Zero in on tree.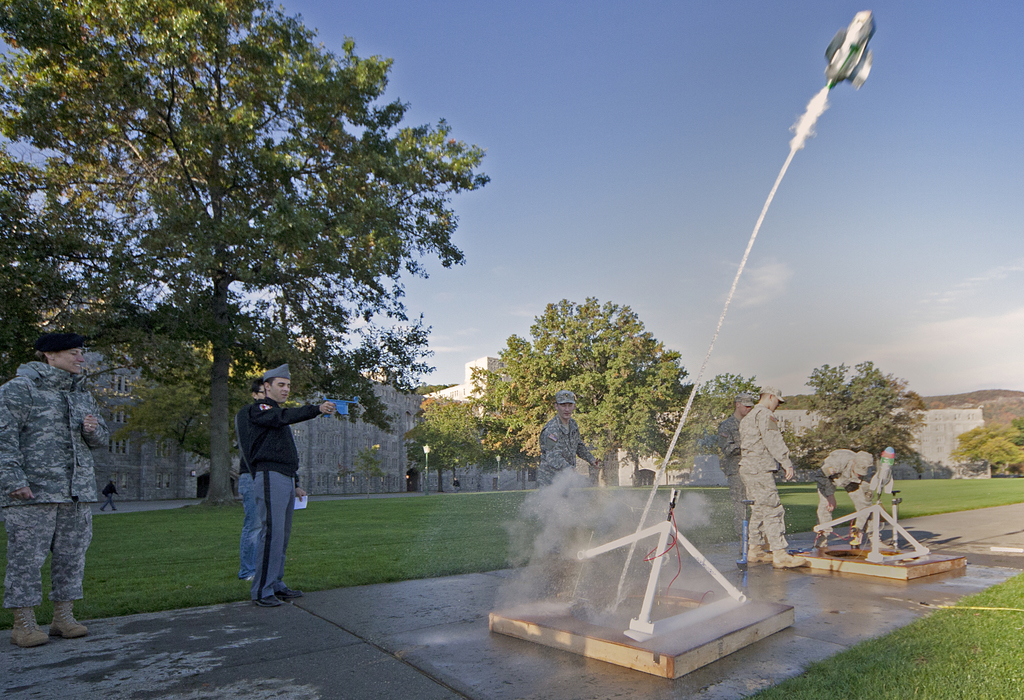
Zeroed in: <bbox>1009, 416, 1023, 444</bbox>.
